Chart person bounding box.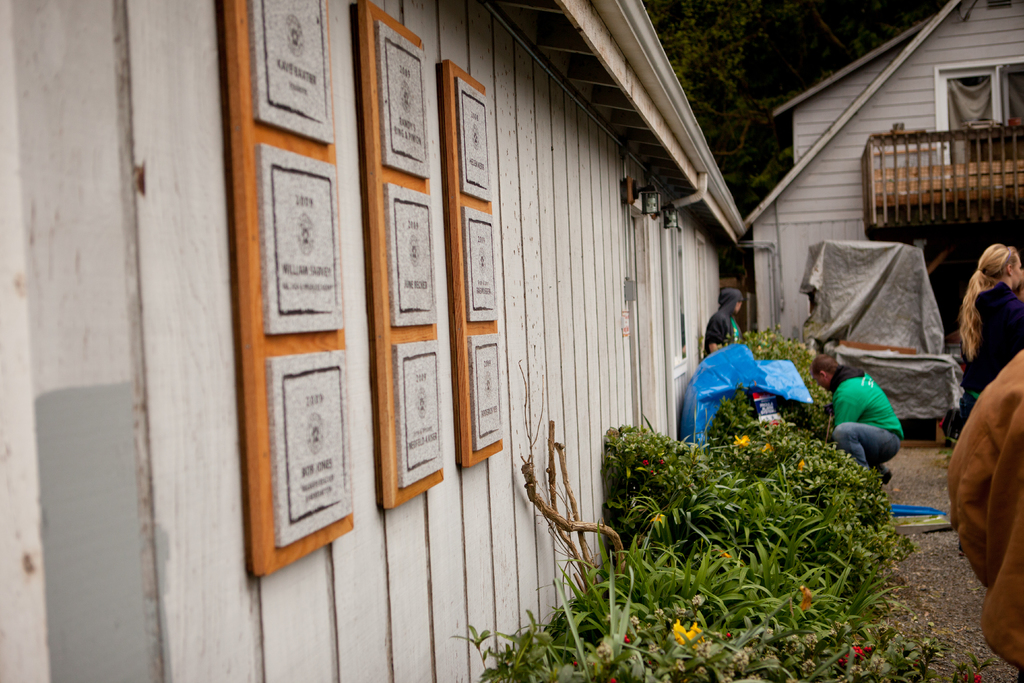
Charted: 959, 245, 1023, 417.
